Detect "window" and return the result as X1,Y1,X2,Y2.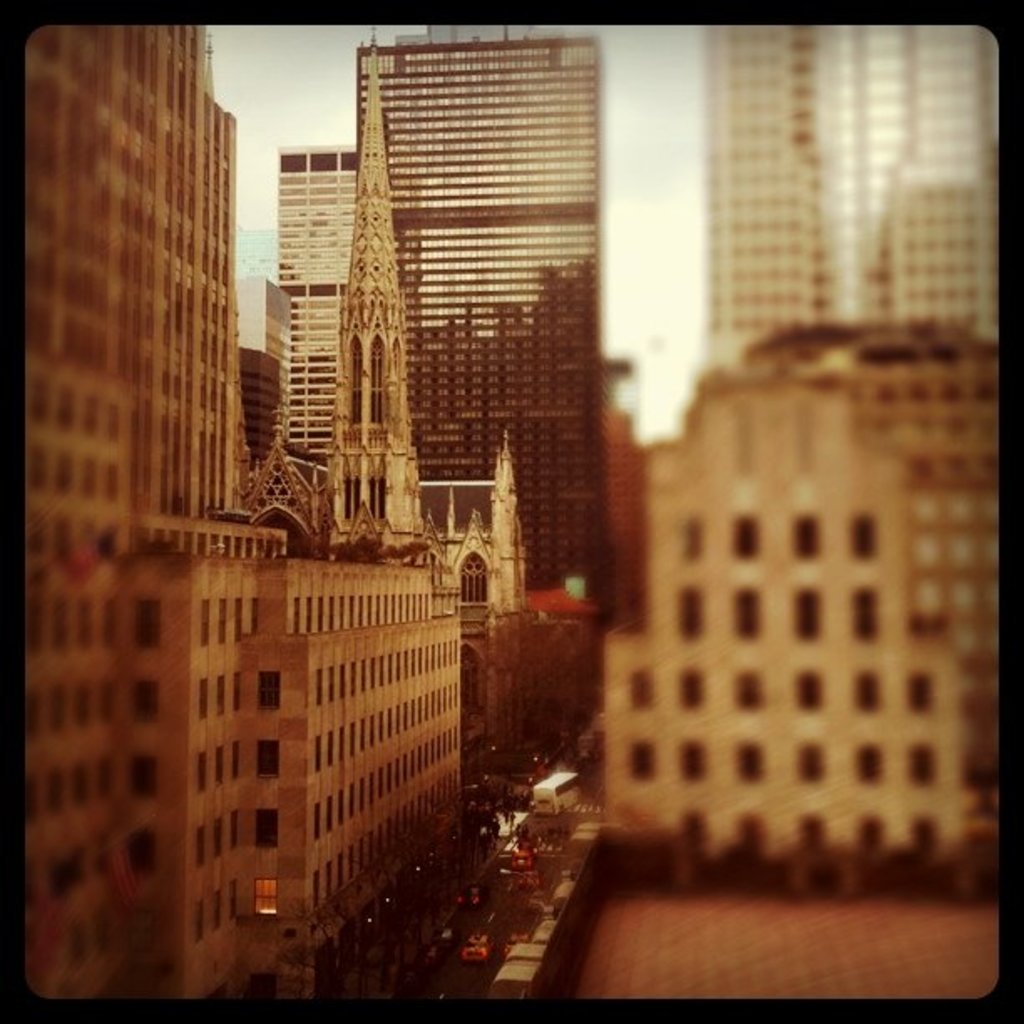
855,674,883,716.
